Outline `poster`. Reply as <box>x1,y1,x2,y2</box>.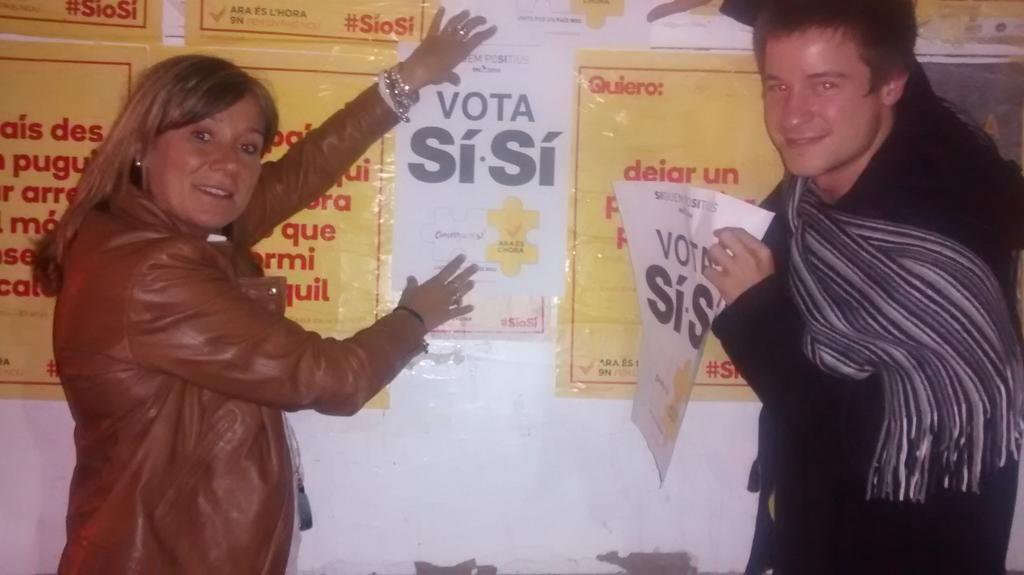
<box>0,0,1023,574</box>.
